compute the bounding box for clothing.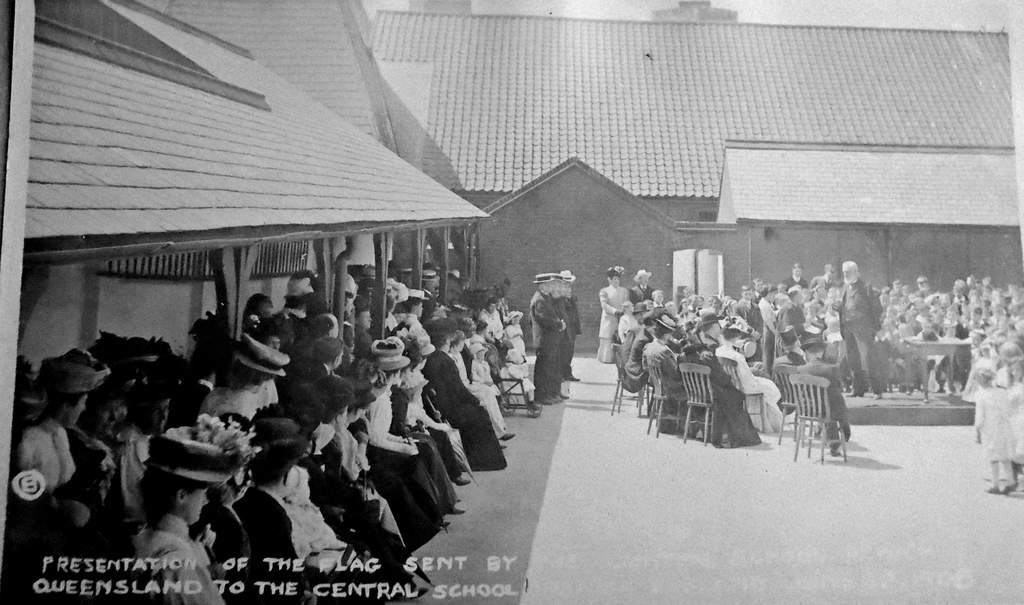
(x1=646, y1=346, x2=687, y2=422).
